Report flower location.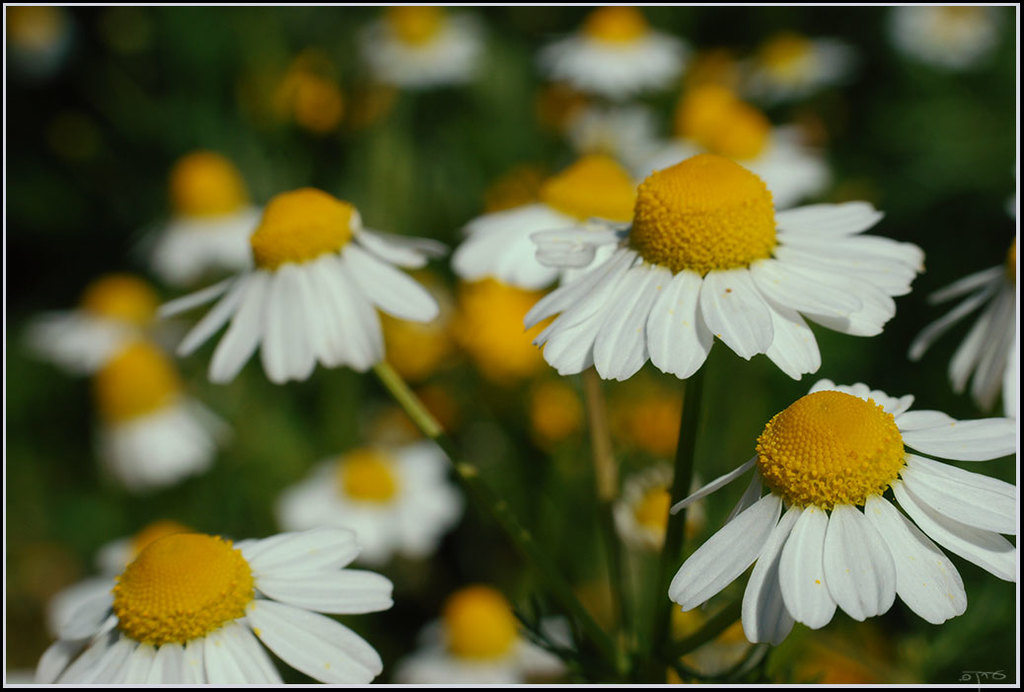
Report: <box>162,191,441,380</box>.
